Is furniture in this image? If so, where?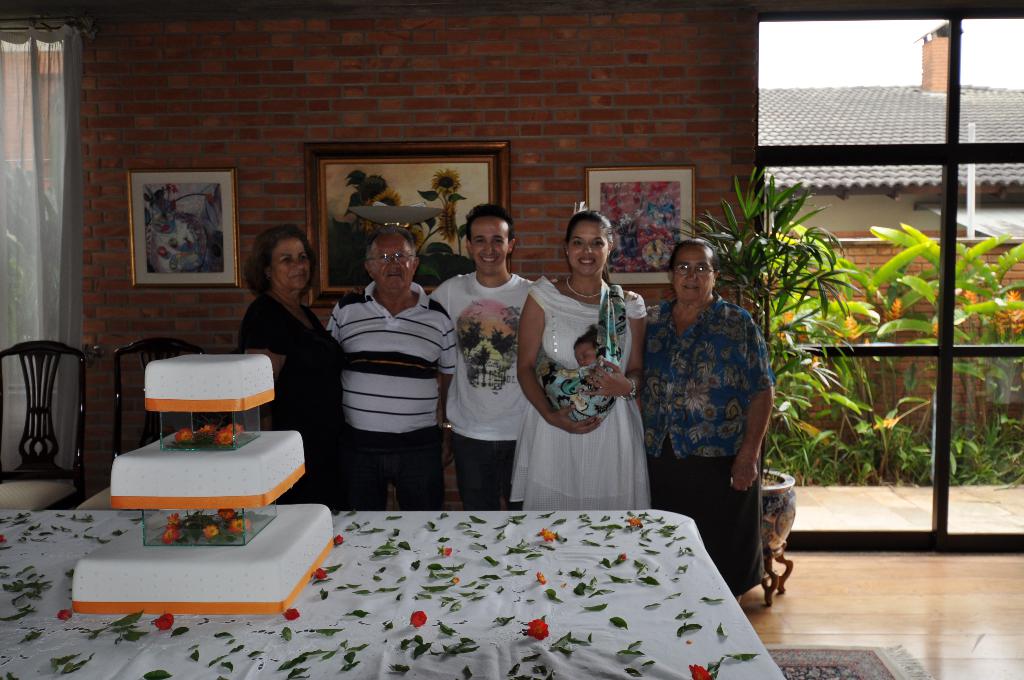
Yes, at bbox=(0, 339, 87, 507).
